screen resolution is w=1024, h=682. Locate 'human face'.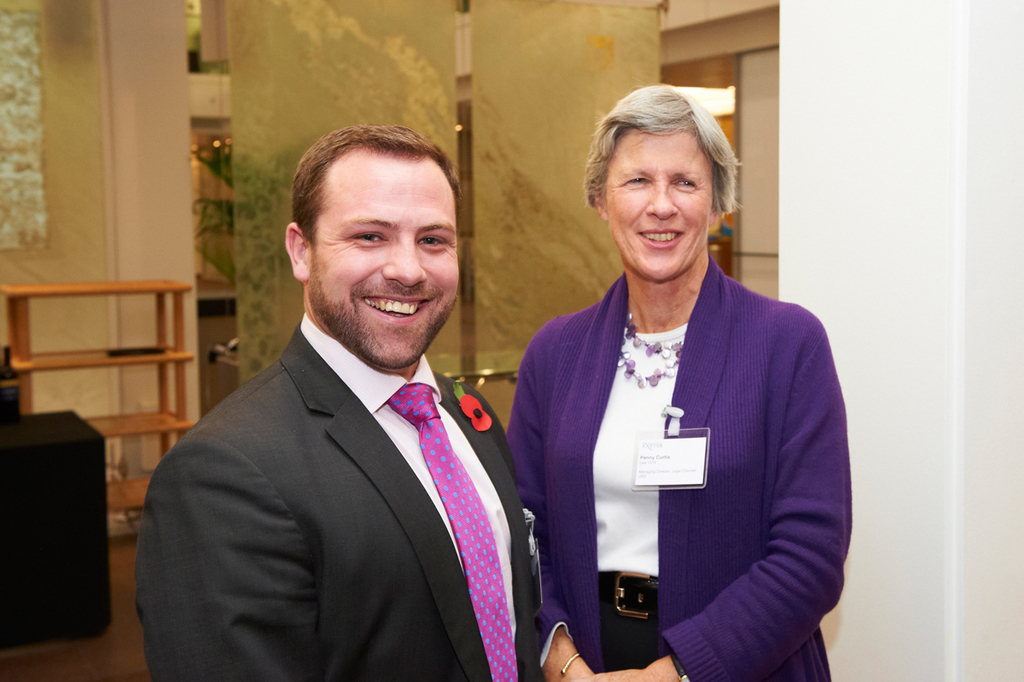
l=598, t=129, r=716, b=283.
